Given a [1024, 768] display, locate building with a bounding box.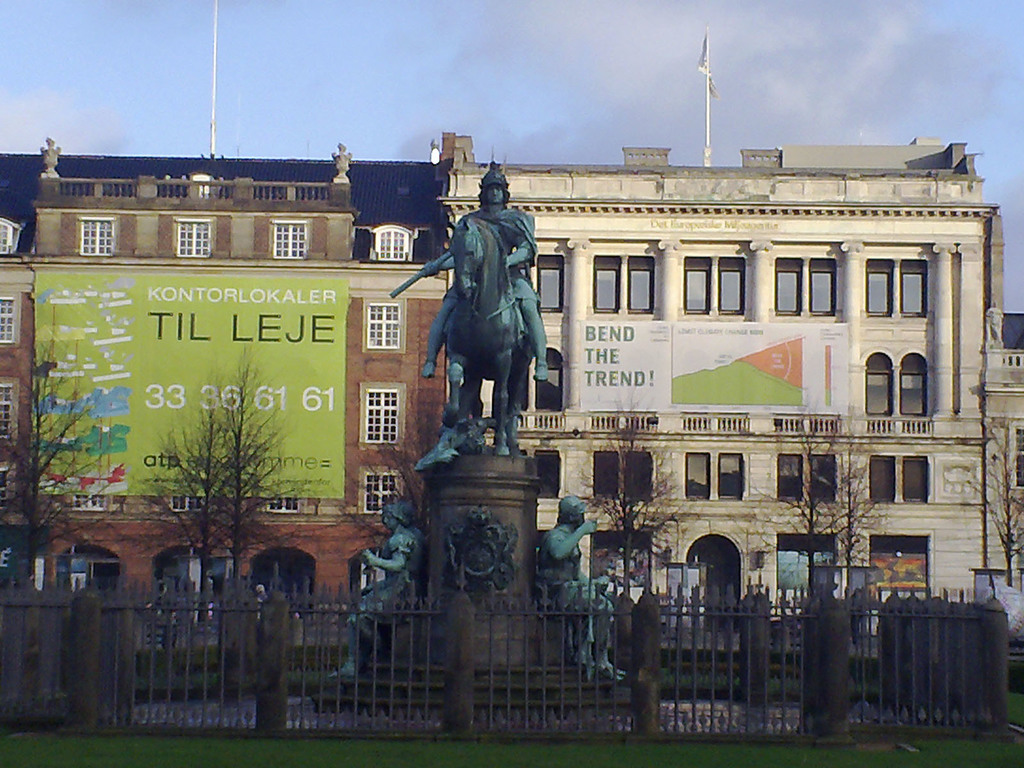
Located: locate(0, 138, 442, 634).
